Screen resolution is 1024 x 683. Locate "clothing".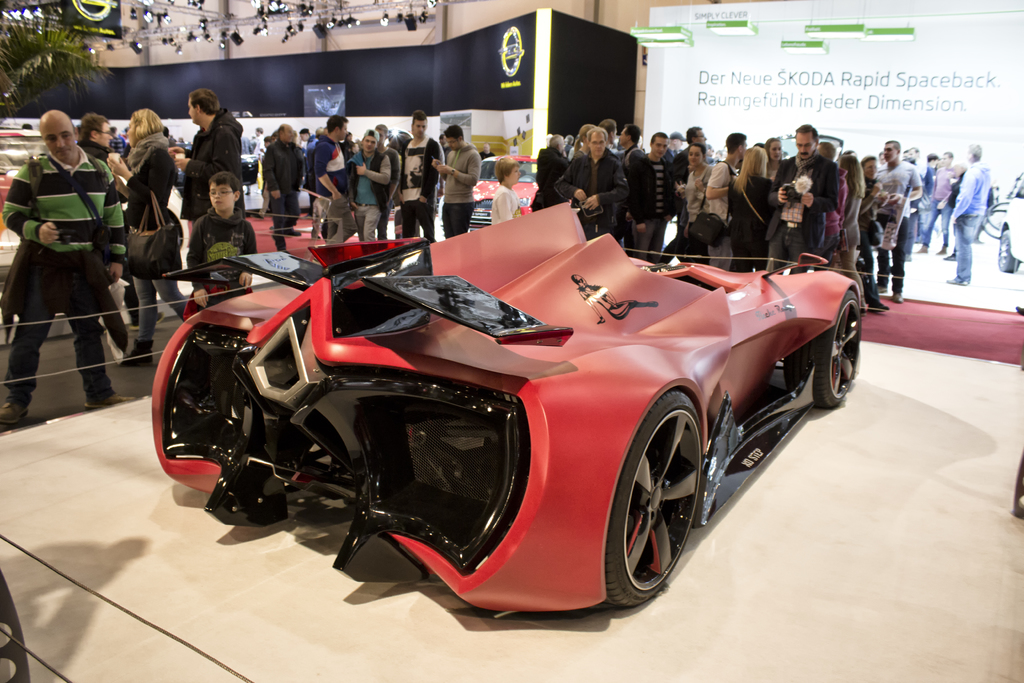
select_region(639, 150, 676, 260).
